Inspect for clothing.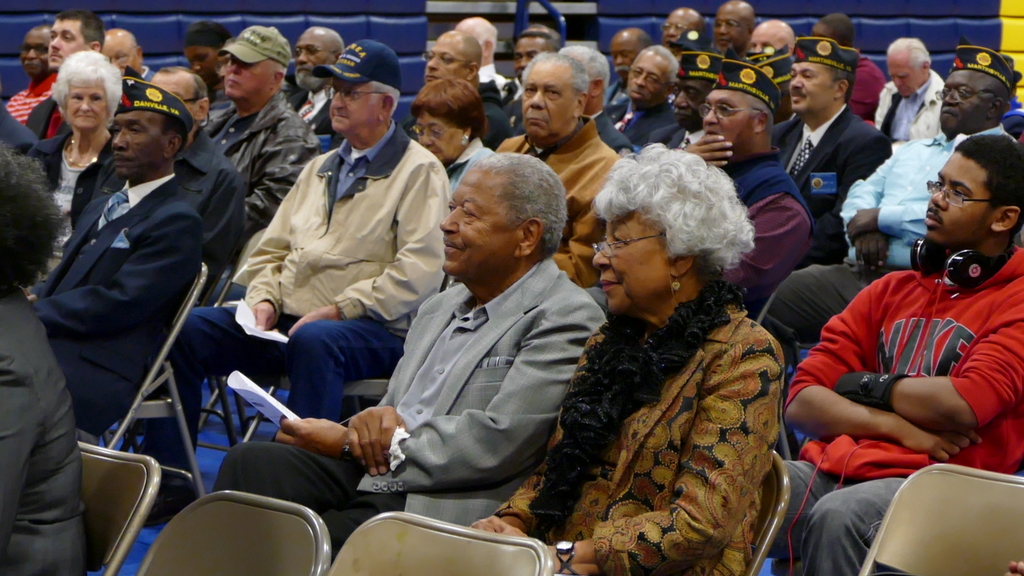
Inspection: [842,49,886,115].
